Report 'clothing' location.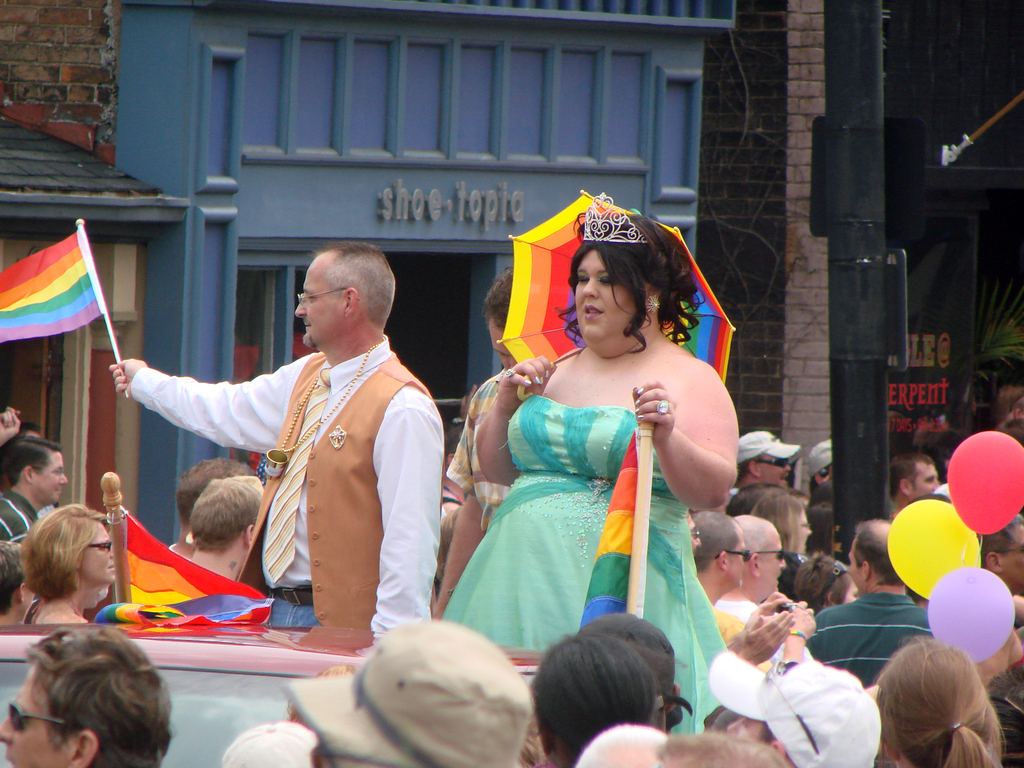
Report: l=805, t=589, r=924, b=685.
